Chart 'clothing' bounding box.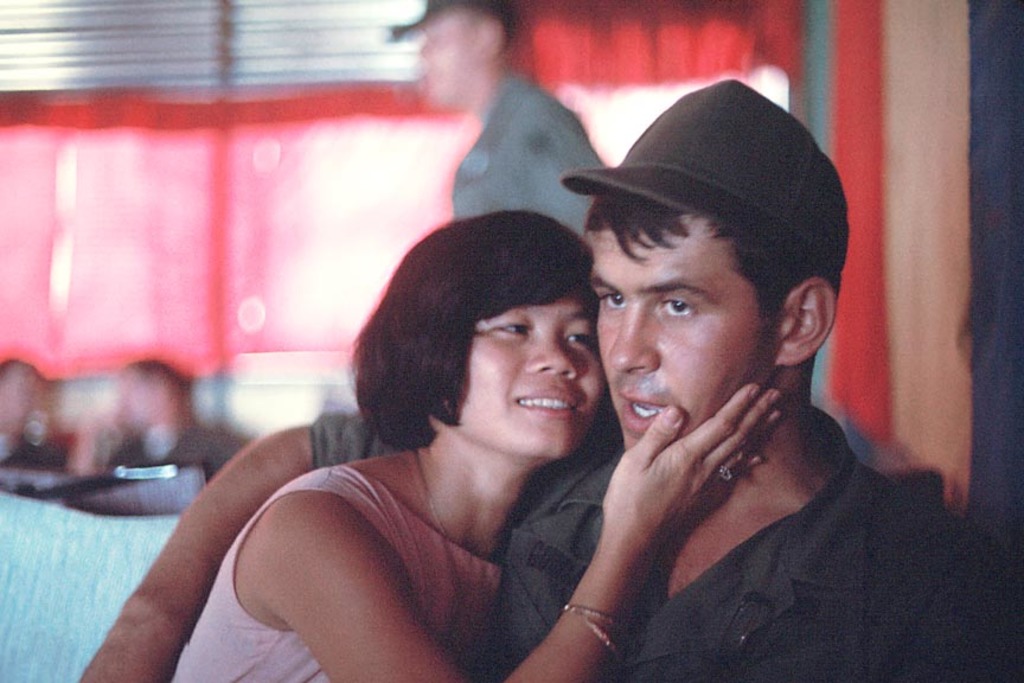
Charted: 312,434,1023,682.
